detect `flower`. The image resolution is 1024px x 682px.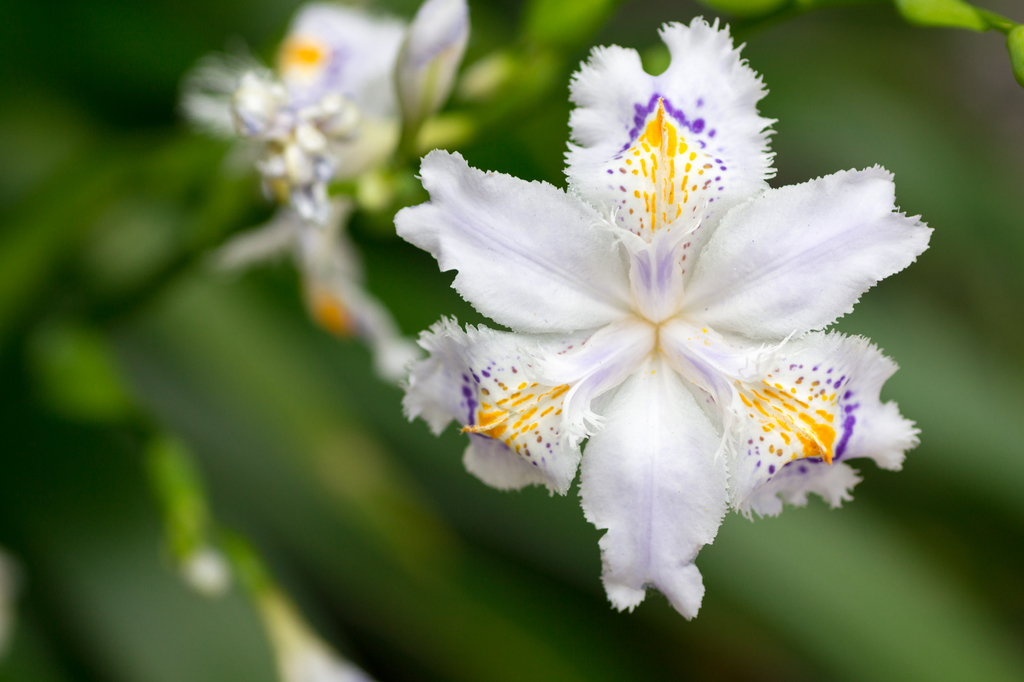
<region>399, 15, 925, 622</region>.
